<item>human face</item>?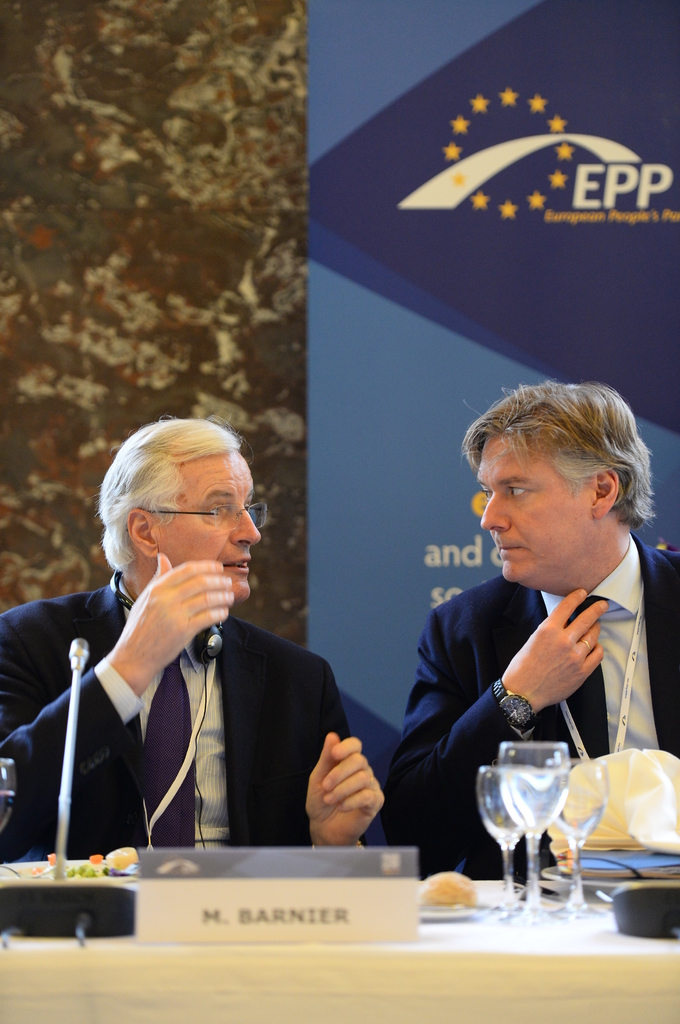
(160,455,267,595)
